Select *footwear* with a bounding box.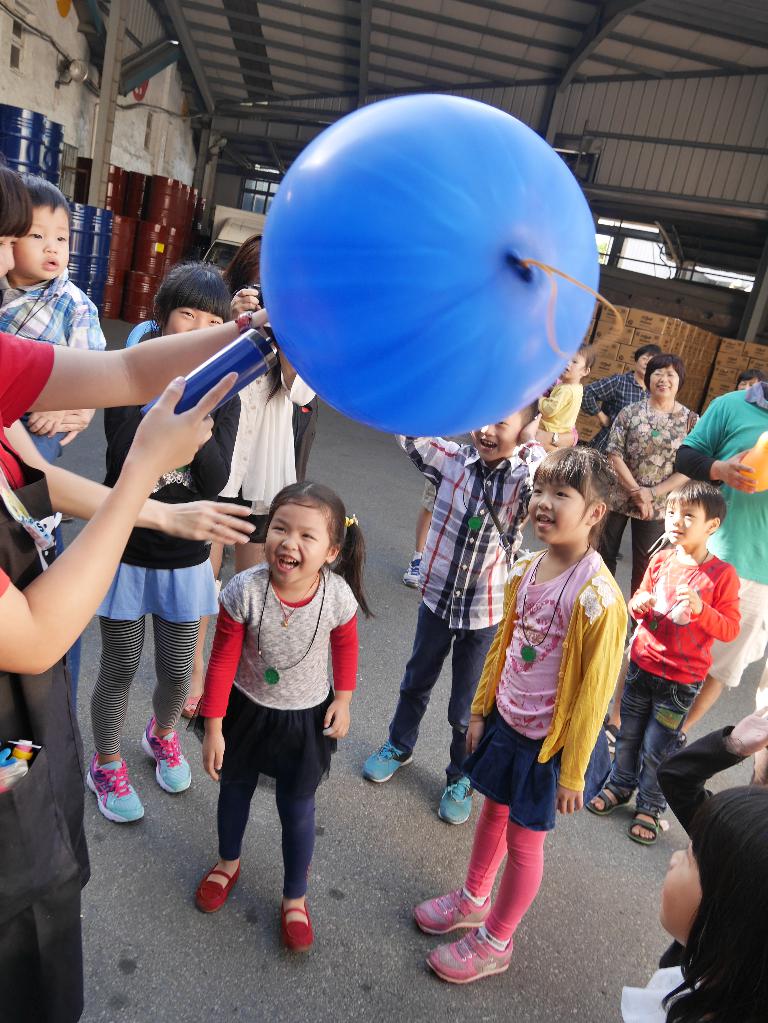
box=[282, 902, 313, 949].
